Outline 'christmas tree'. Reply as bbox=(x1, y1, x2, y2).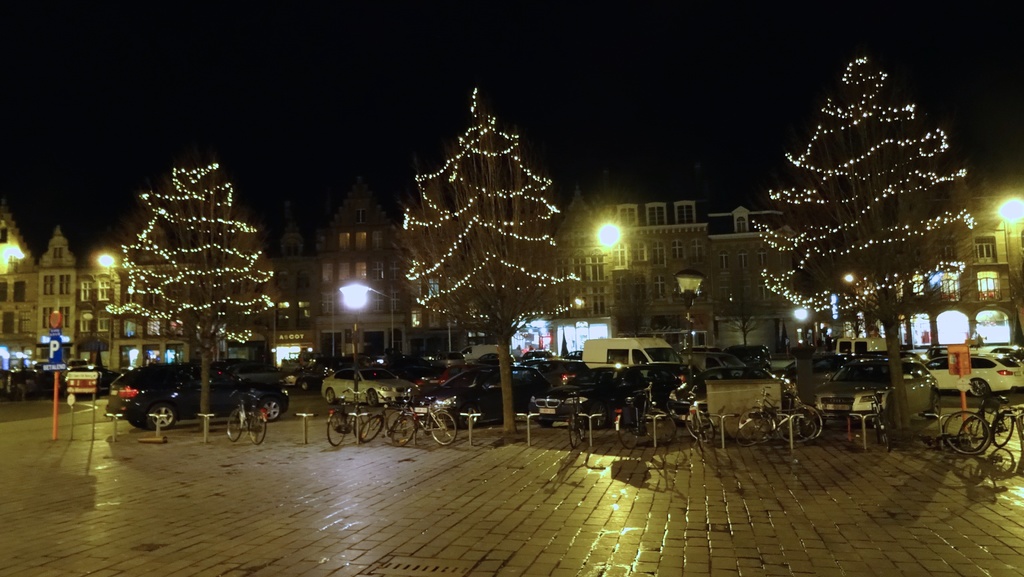
bbox=(753, 42, 979, 383).
